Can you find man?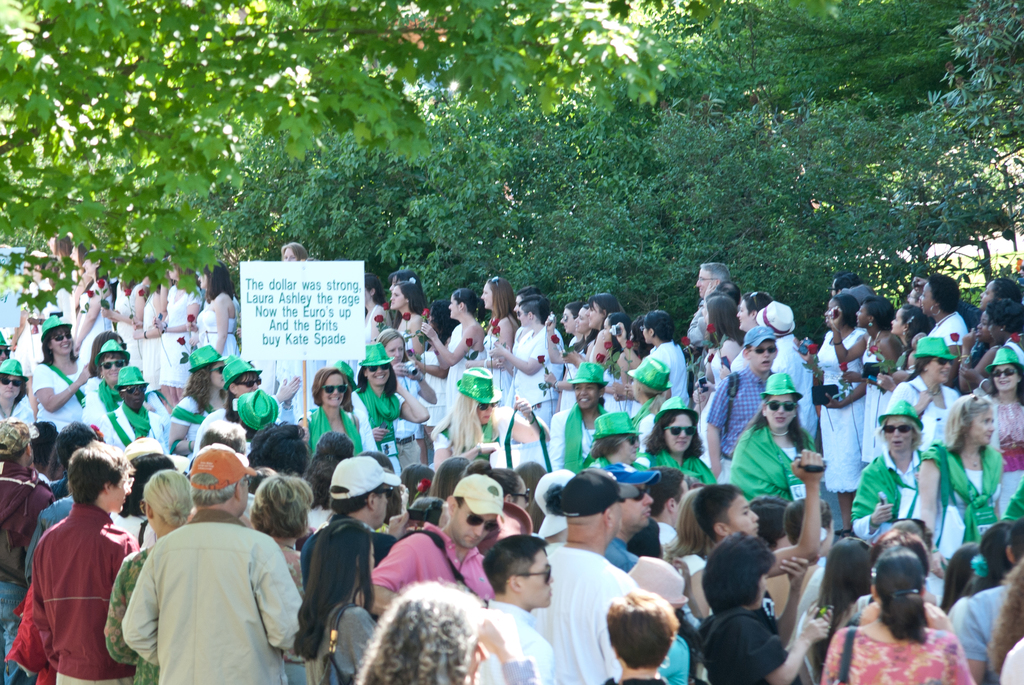
Yes, bounding box: region(123, 442, 299, 684).
